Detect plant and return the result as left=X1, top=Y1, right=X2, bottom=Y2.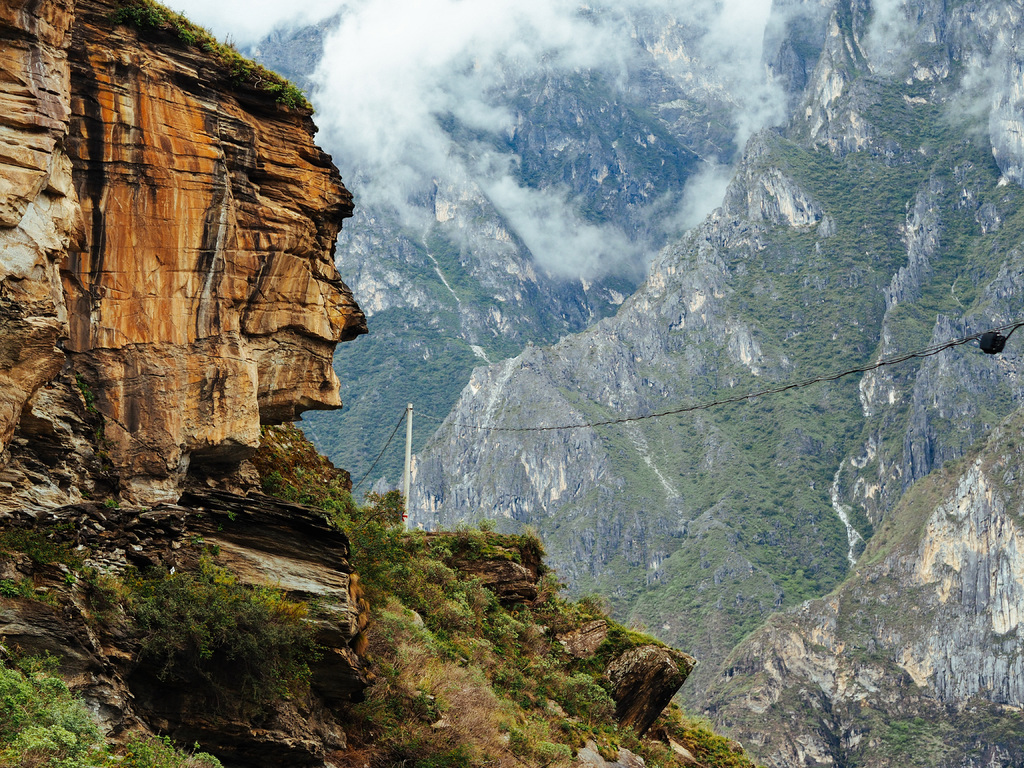
left=221, top=504, right=235, bottom=522.
